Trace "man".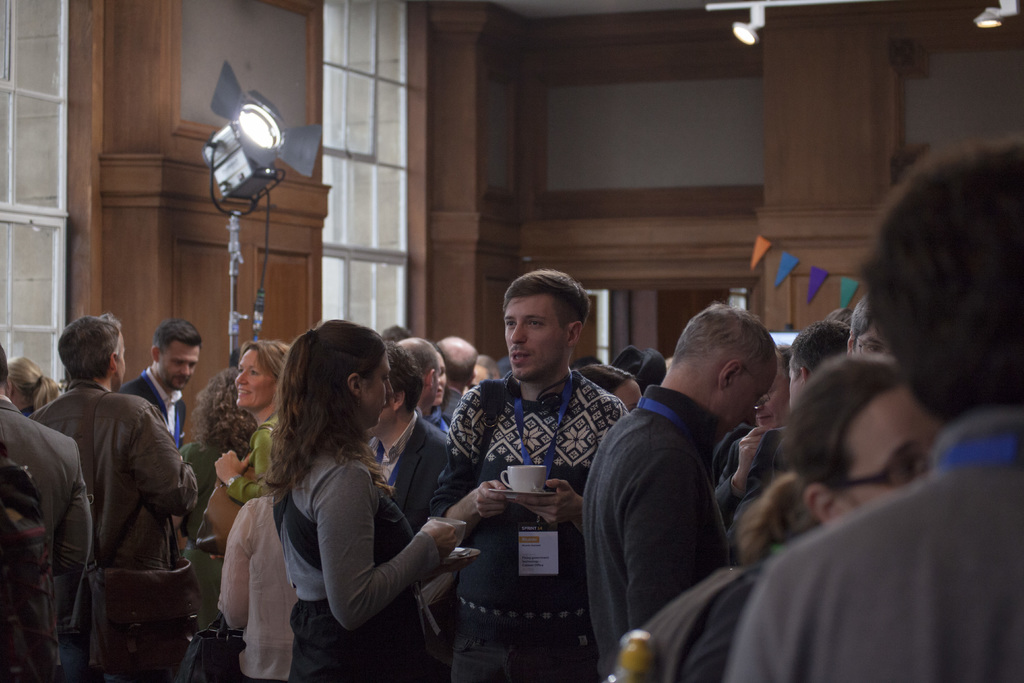
Traced to BBox(120, 318, 204, 450).
